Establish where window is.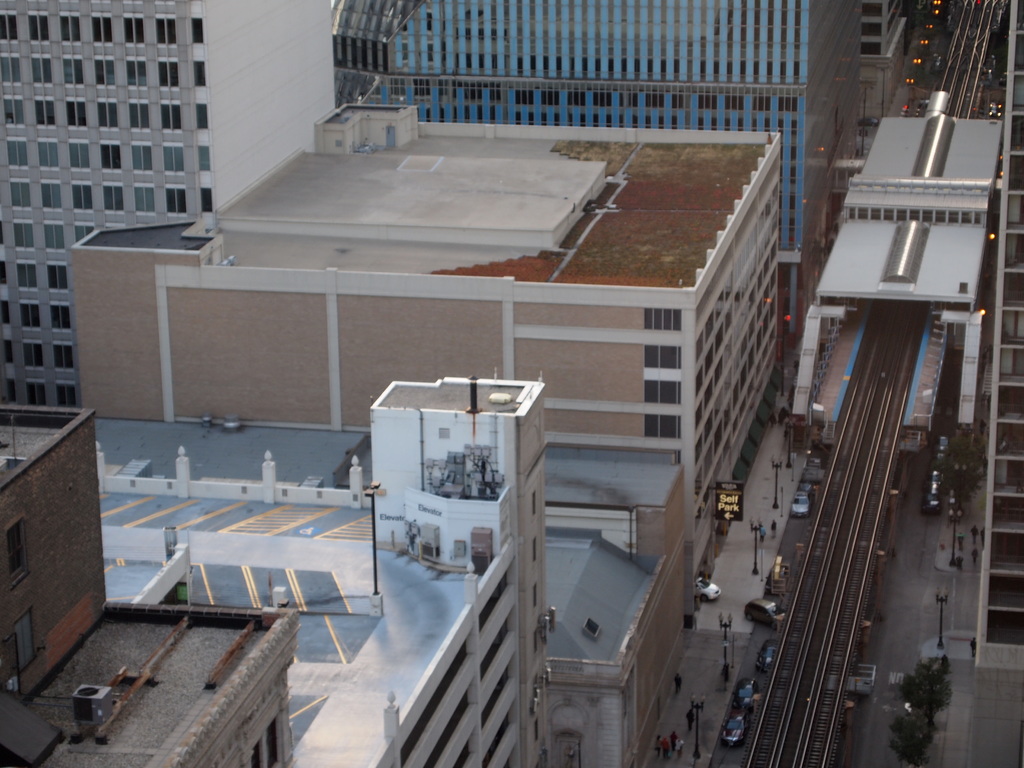
Established at detection(644, 306, 678, 331).
